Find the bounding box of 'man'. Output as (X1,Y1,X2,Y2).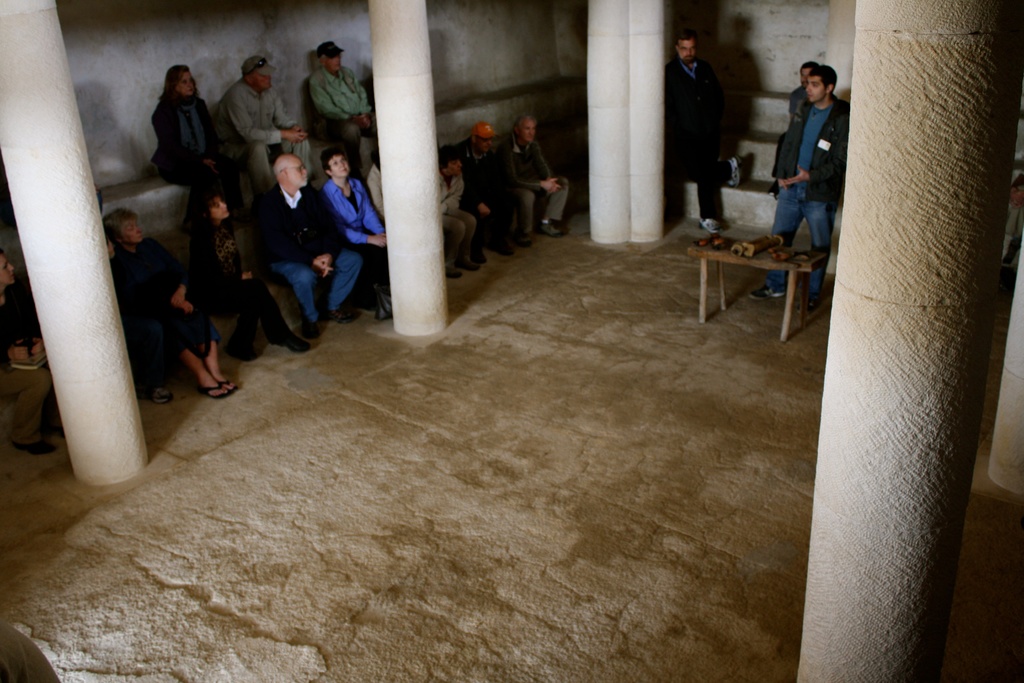
(766,60,814,197).
